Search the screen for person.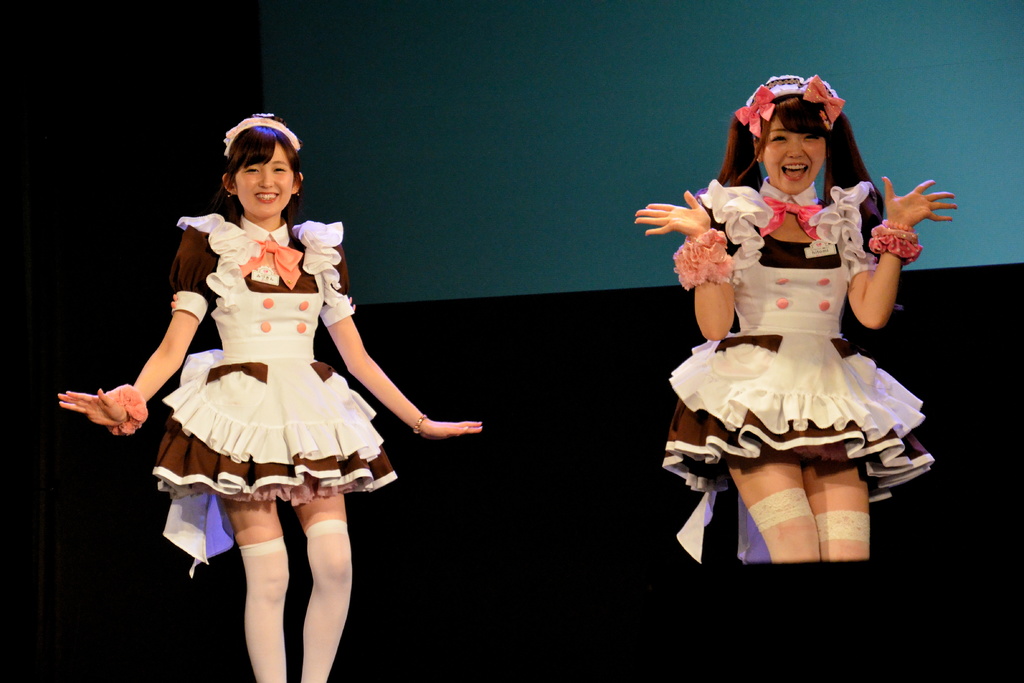
Found at box(655, 115, 941, 608).
